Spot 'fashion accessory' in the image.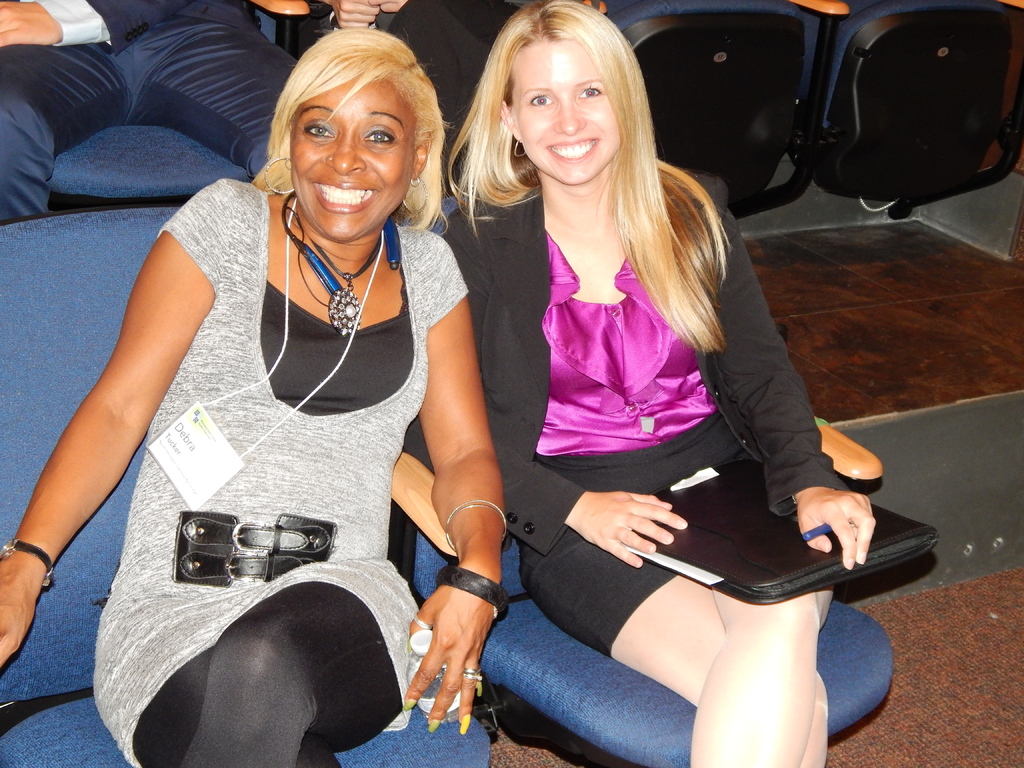
'fashion accessory' found at <bbox>397, 179, 426, 213</bbox>.
